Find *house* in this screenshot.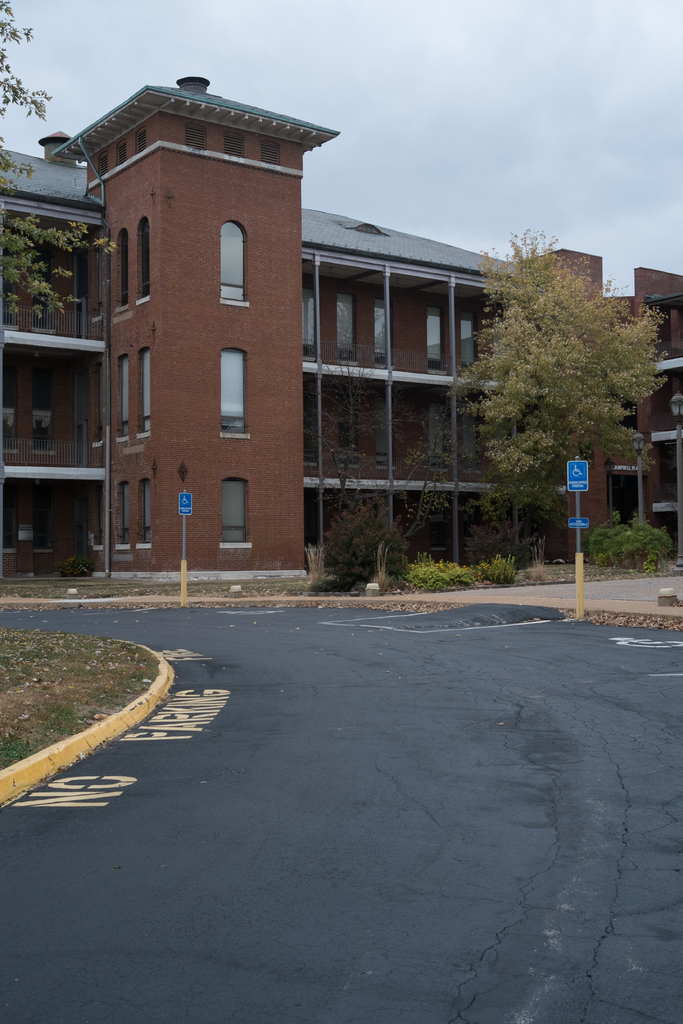
The bounding box for *house* is bbox(0, 70, 682, 580).
